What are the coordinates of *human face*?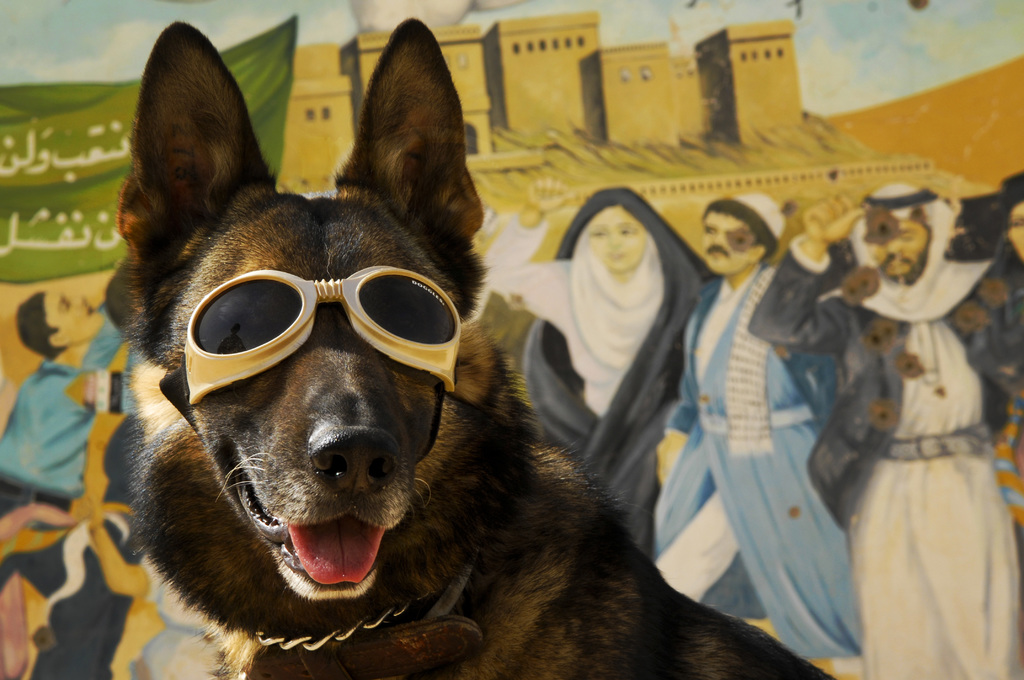
x1=1013, y1=204, x2=1023, y2=266.
